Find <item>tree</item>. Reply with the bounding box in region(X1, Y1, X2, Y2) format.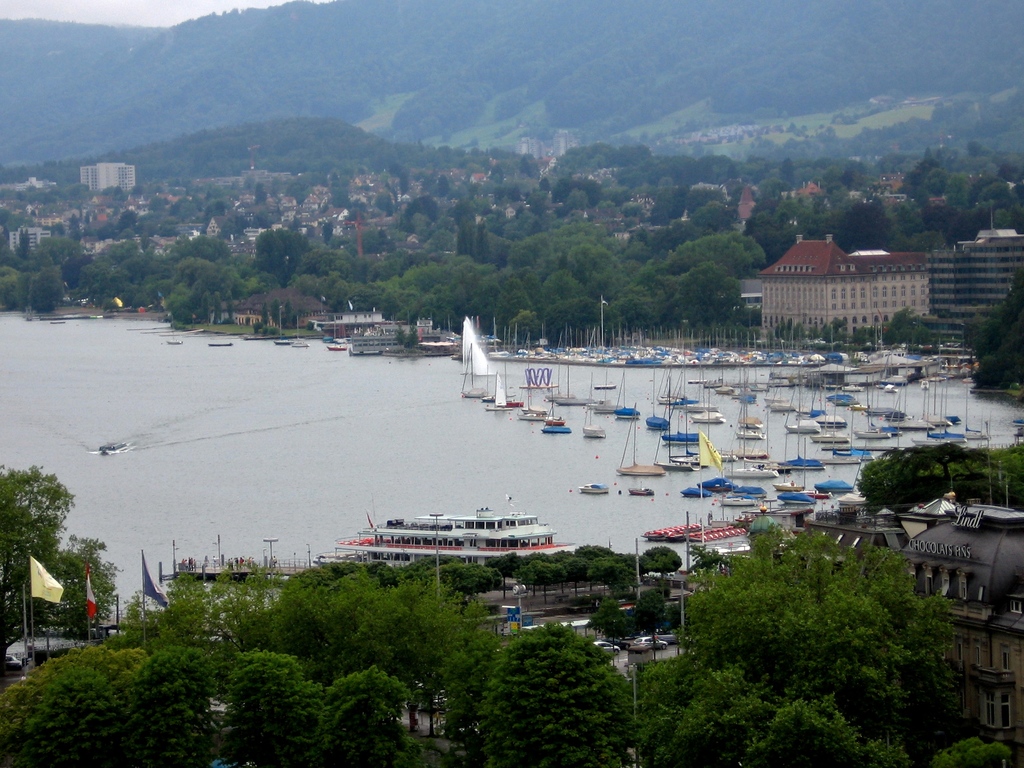
region(671, 509, 975, 721).
